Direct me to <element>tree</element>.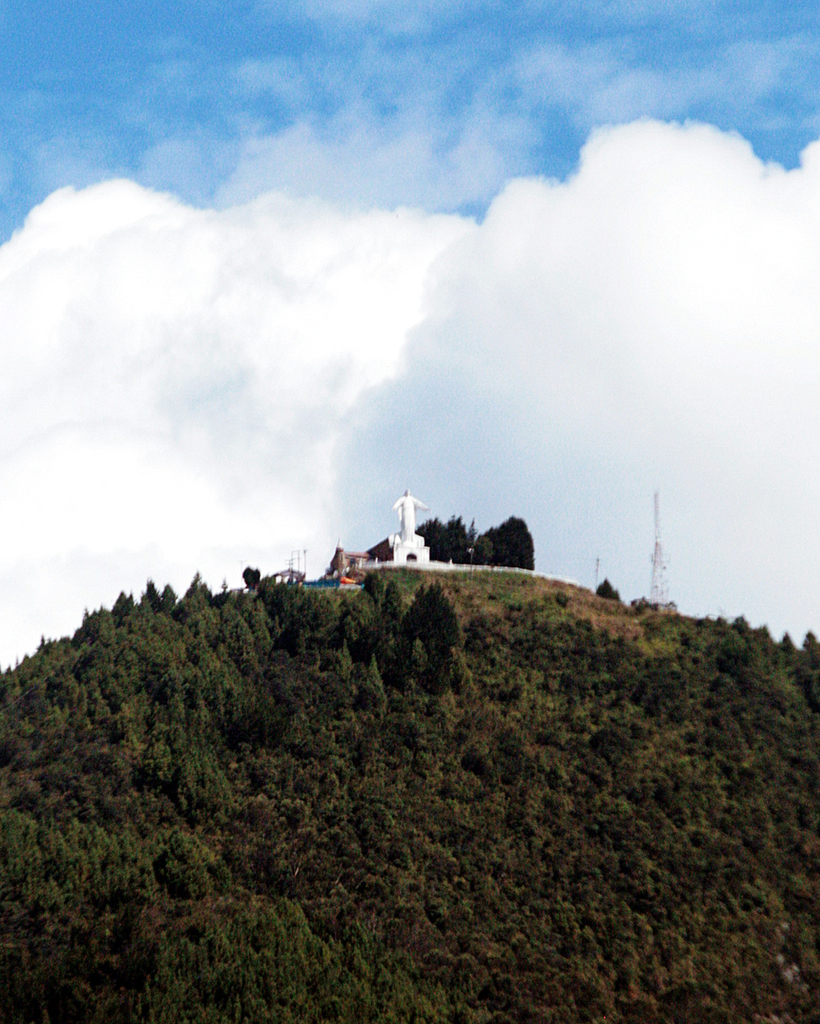
Direction: rect(413, 508, 469, 561).
